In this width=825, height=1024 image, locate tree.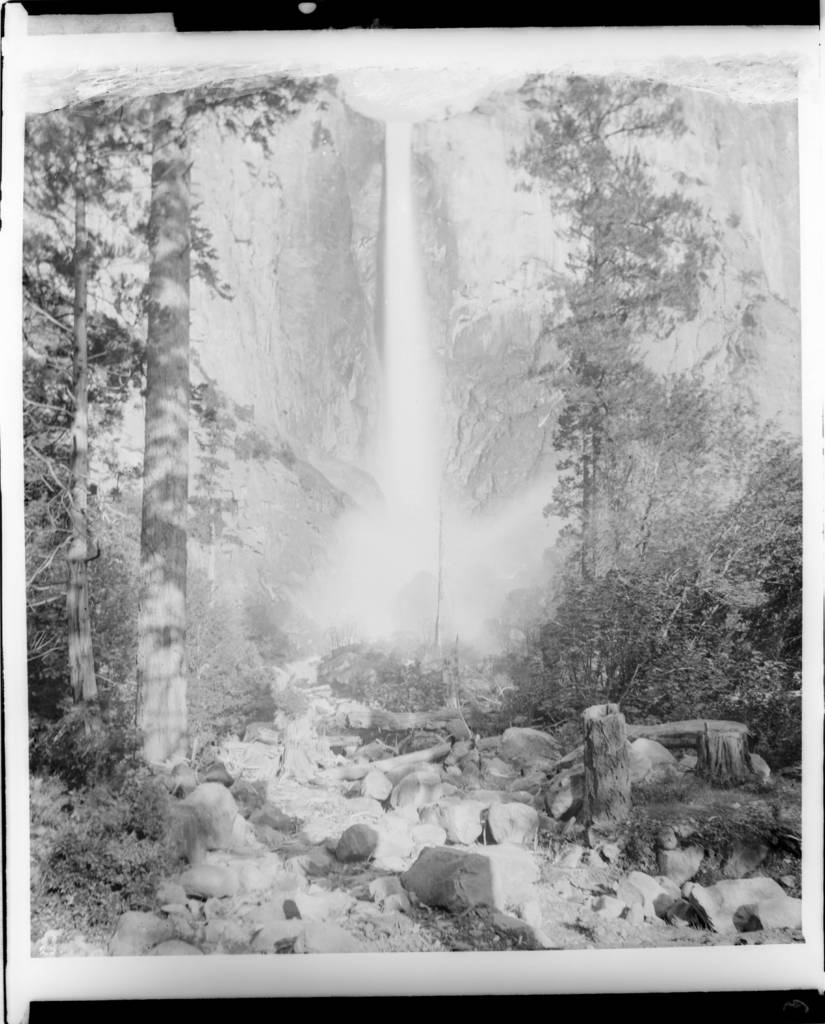
Bounding box: [left=141, top=77, right=333, bottom=777].
